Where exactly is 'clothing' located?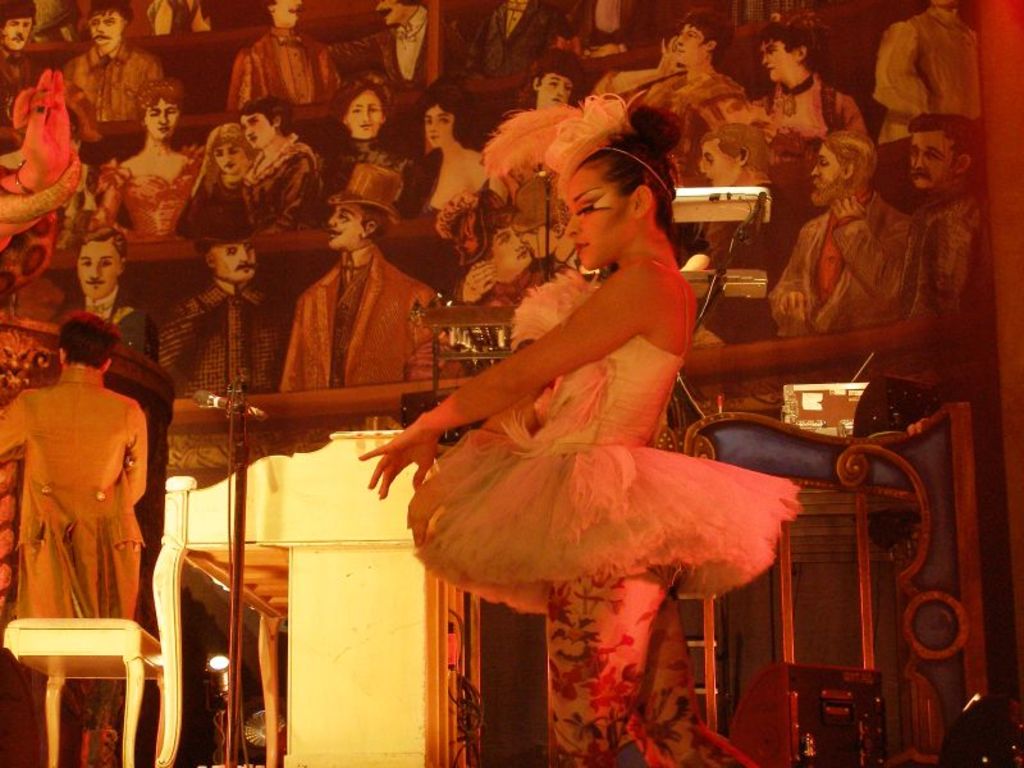
Its bounding box is x1=902 y1=179 x2=989 y2=452.
